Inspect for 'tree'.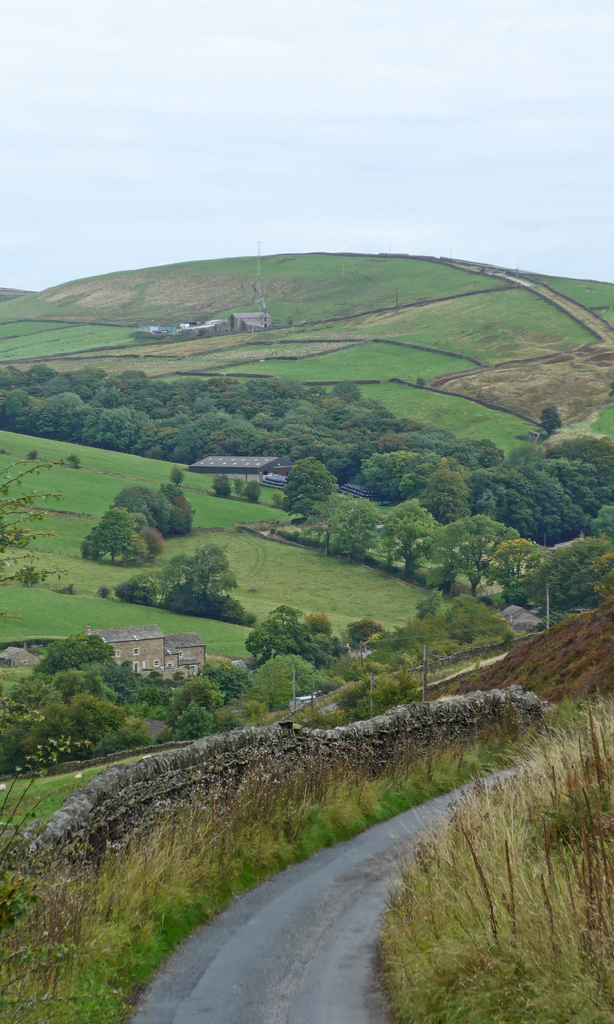
Inspection: 307, 485, 354, 562.
